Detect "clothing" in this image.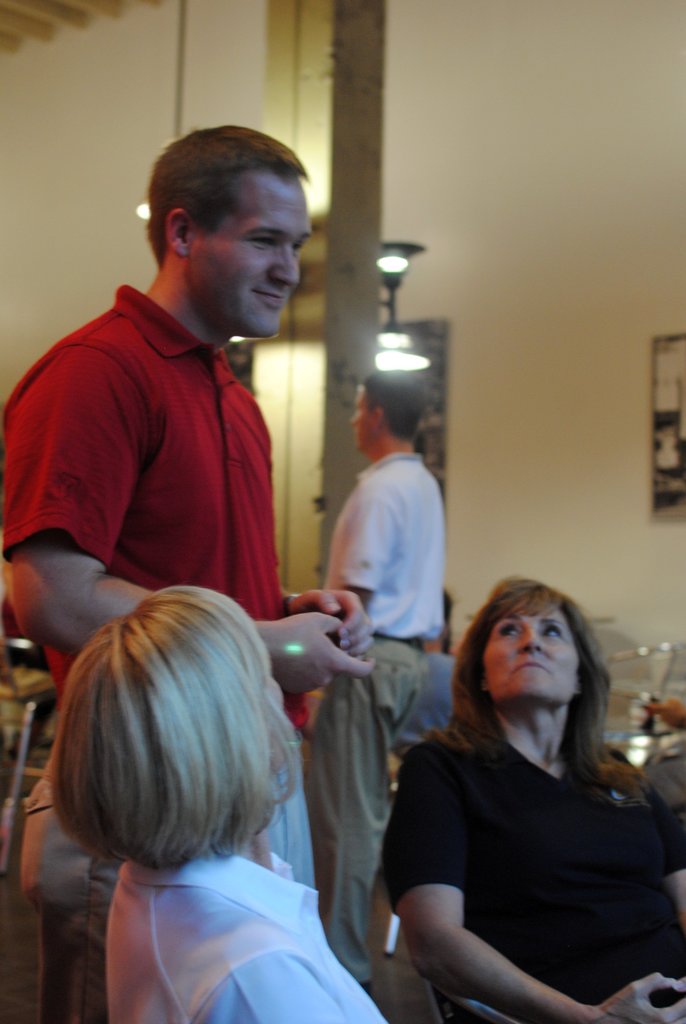
Detection: left=101, top=842, right=417, bottom=1023.
